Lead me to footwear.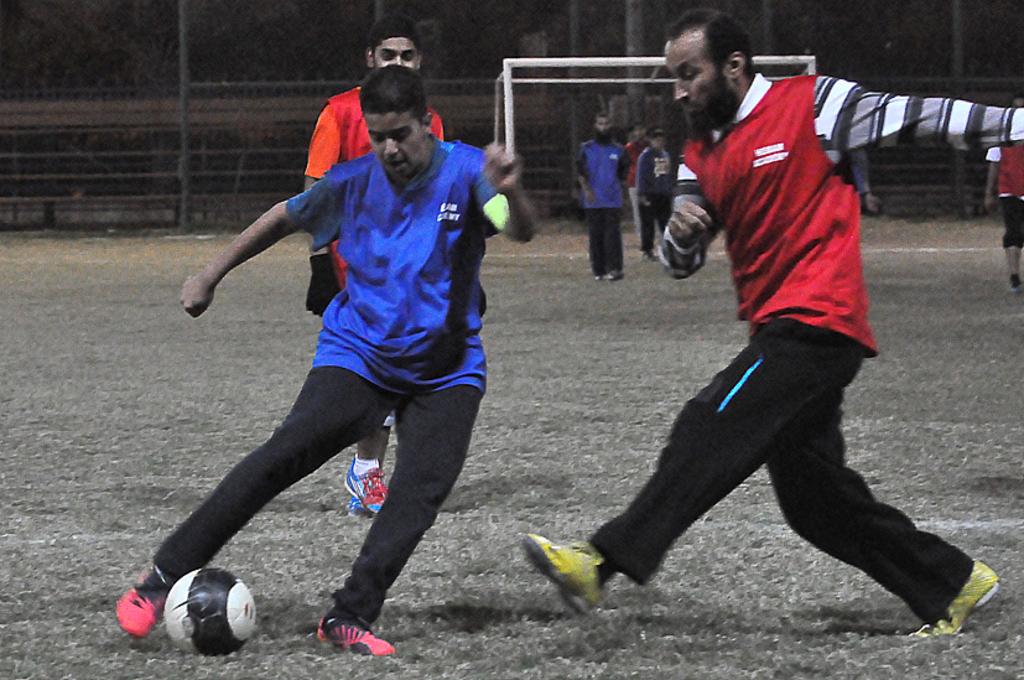
Lead to <bbox>115, 559, 173, 638</bbox>.
